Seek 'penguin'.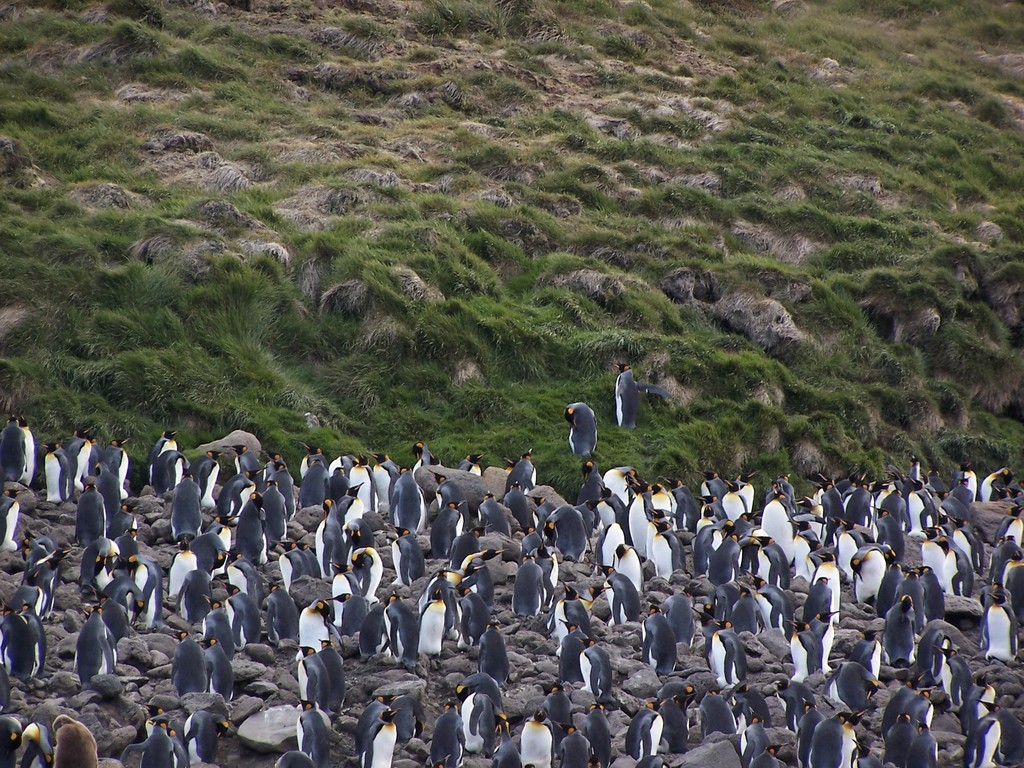
Rect(753, 573, 784, 624).
